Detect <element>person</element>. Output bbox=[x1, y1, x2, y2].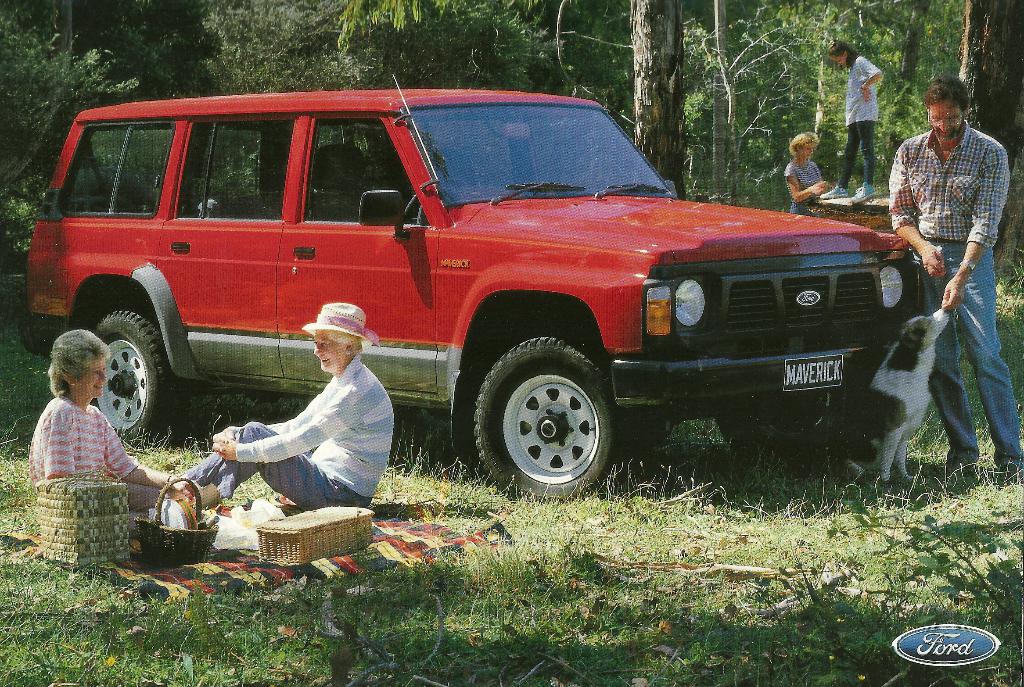
bbox=[913, 104, 1004, 468].
